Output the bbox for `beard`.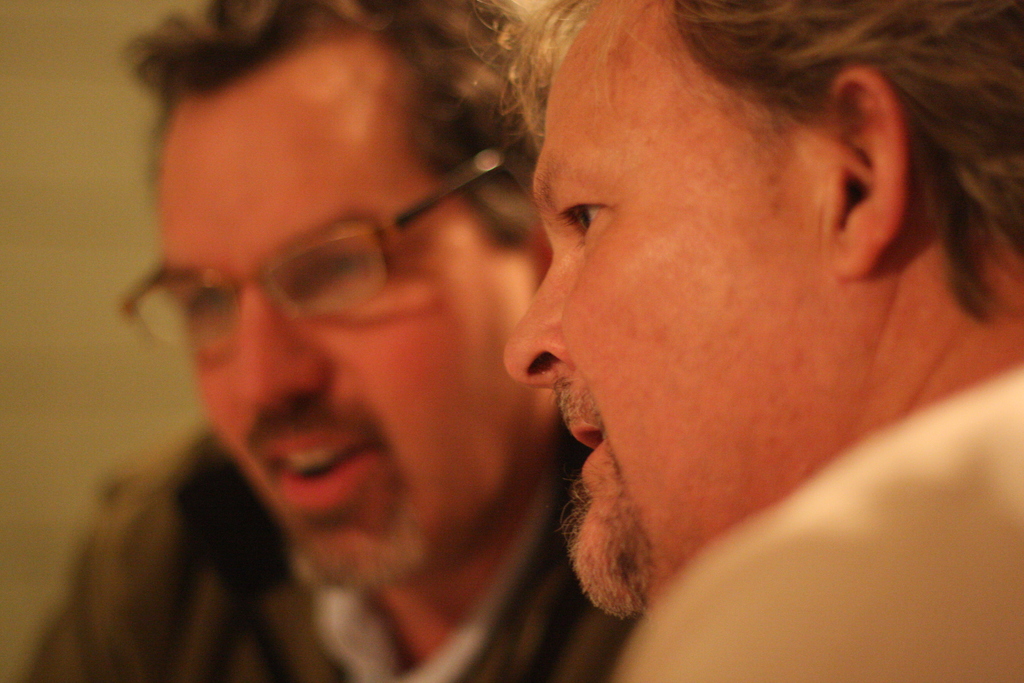
crop(551, 437, 658, 623).
